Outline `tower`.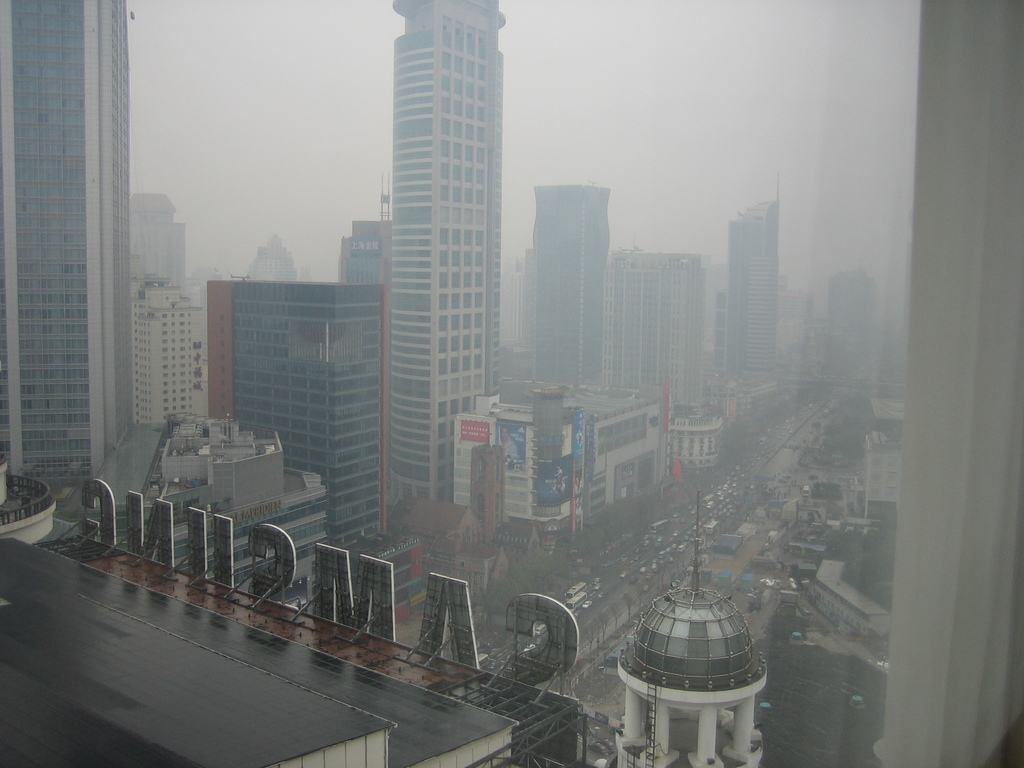
Outline: 609/487/772/767.
